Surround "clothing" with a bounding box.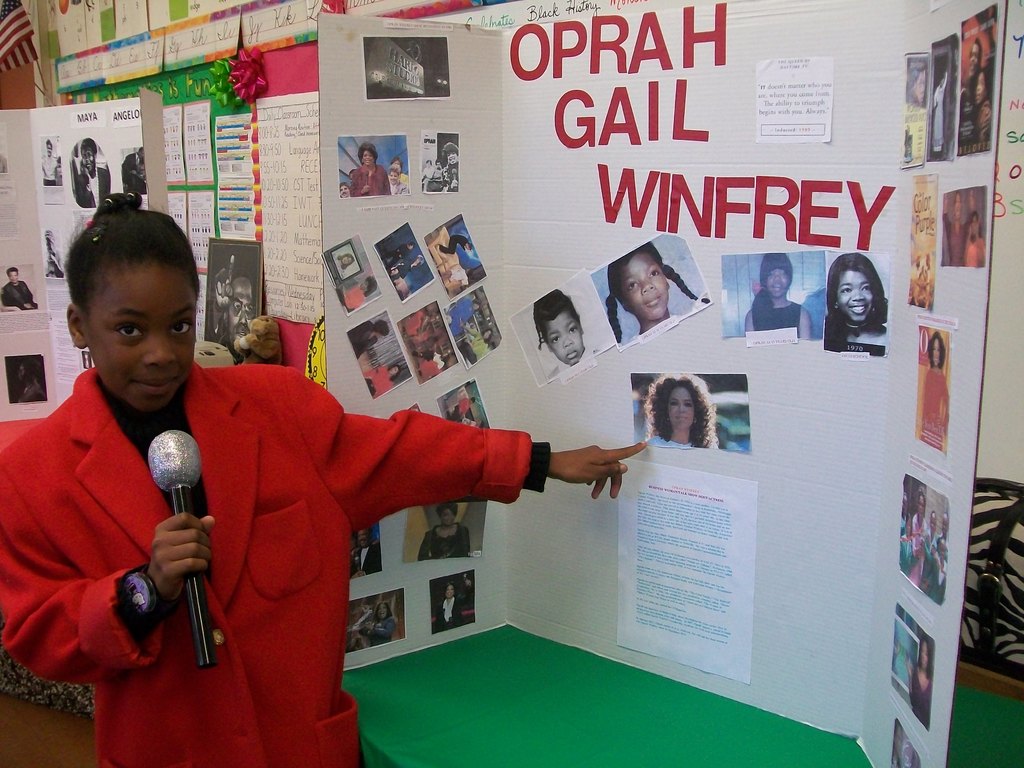
459 333 487 361.
